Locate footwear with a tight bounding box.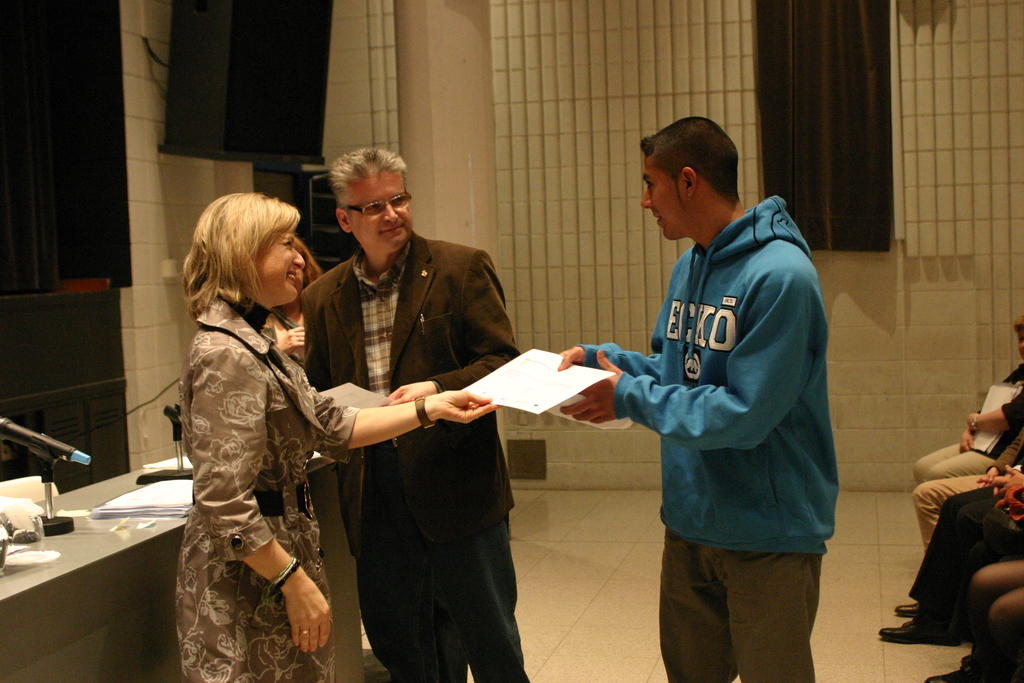
(x1=925, y1=664, x2=1018, y2=682).
